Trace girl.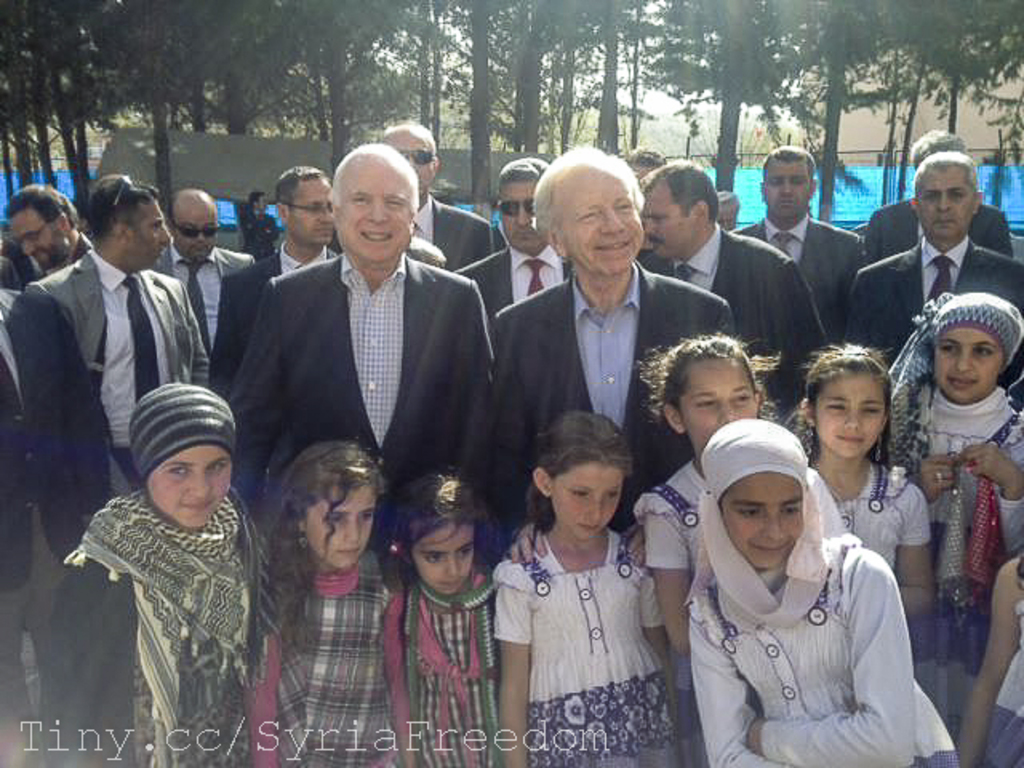
Traced to <bbox>243, 438, 398, 766</bbox>.
